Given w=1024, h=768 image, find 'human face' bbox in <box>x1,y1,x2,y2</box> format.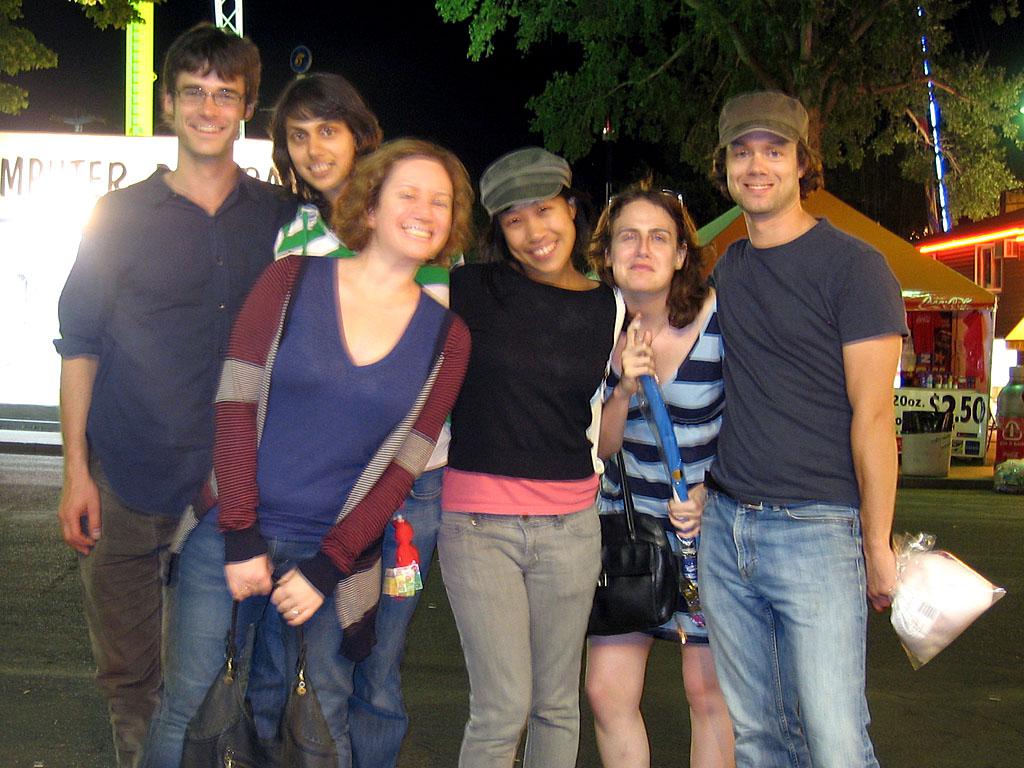
<box>285,111,354,189</box>.
